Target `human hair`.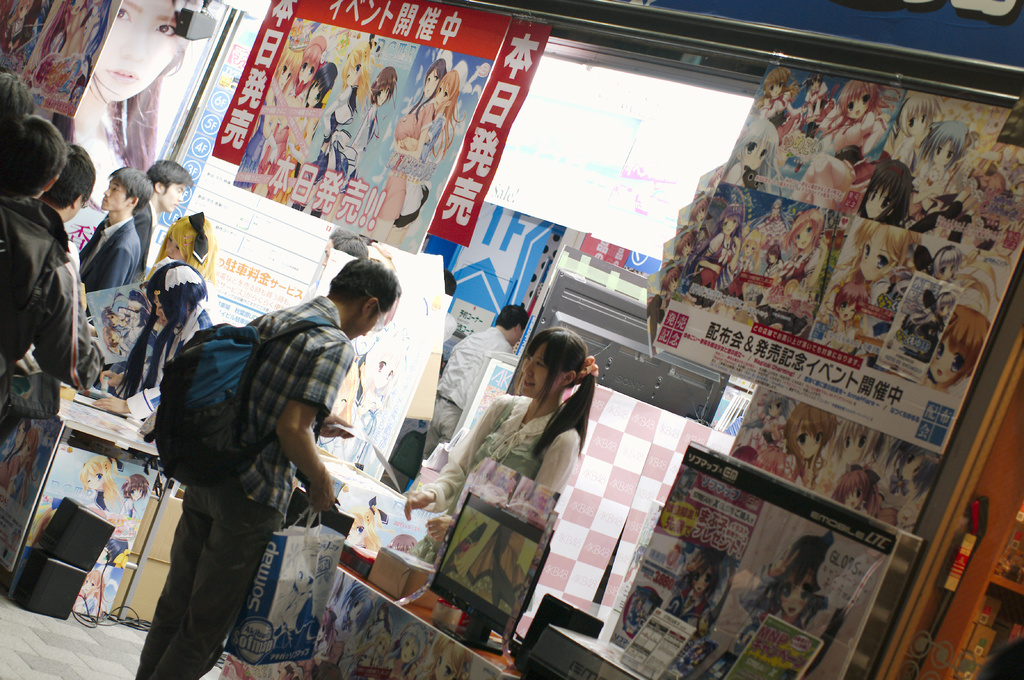
Target region: pyautogui.locateOnScreen(408, 60, 449, 122).
